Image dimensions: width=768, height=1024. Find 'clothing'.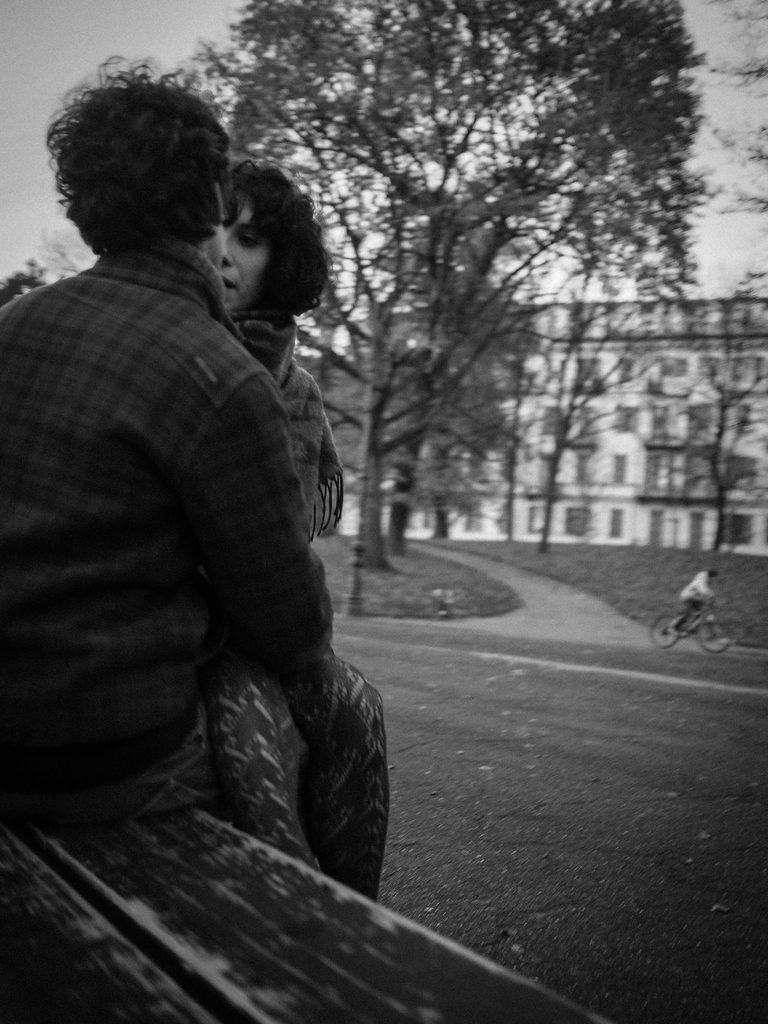
x1=226 y1=310 x2=347 y2=852.
